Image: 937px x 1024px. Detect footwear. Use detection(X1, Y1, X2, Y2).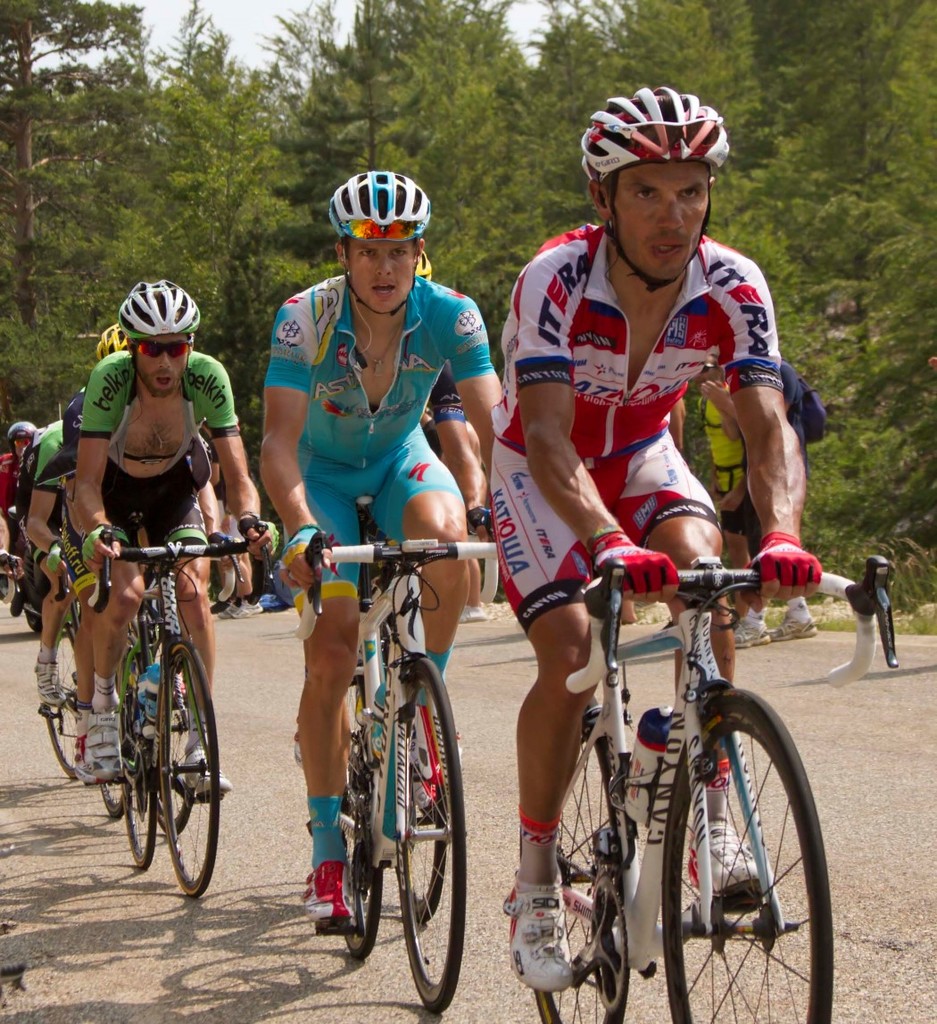
detection(232, 599, 261, 616).
